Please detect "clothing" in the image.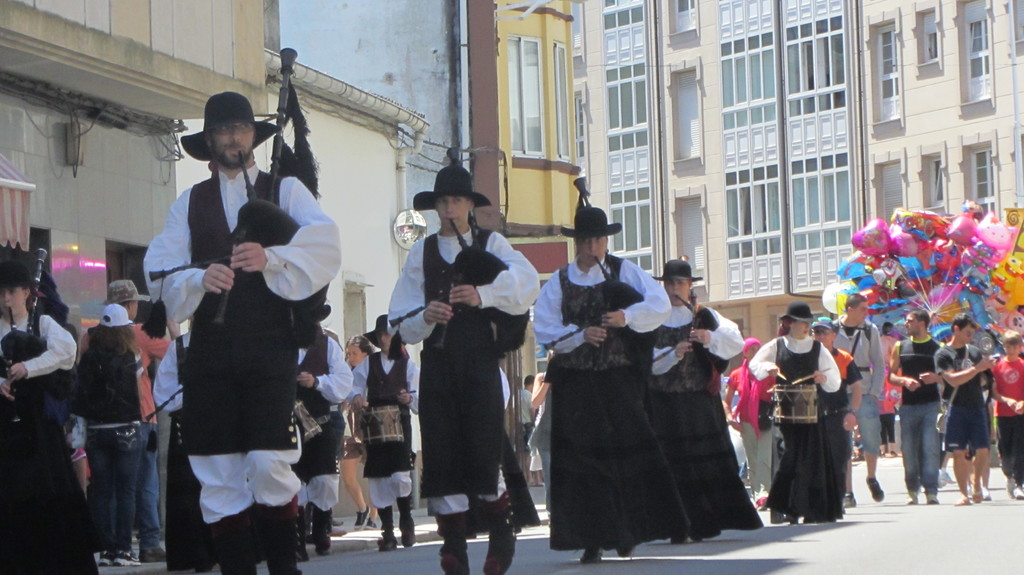
detection(831, 312, 889, 455).
